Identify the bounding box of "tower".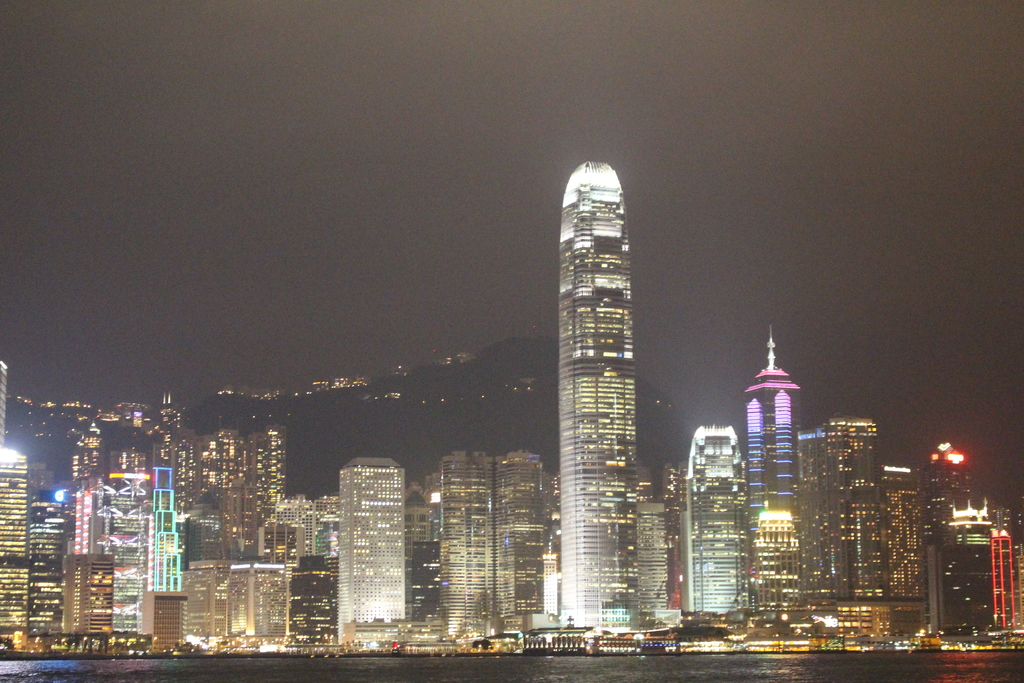
{"x1": 492, "y1": 447, "x2": 556, "y2": 613}.
